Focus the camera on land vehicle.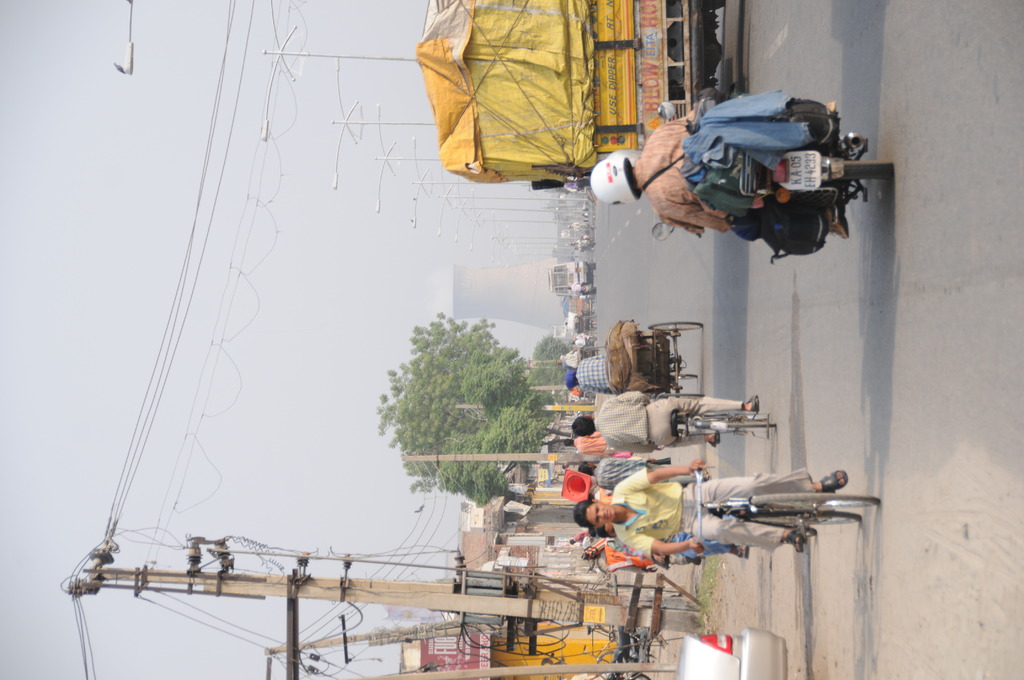
Focus region: {"left": 668, "top": 405, "right": 778, "bottom": 442}.
